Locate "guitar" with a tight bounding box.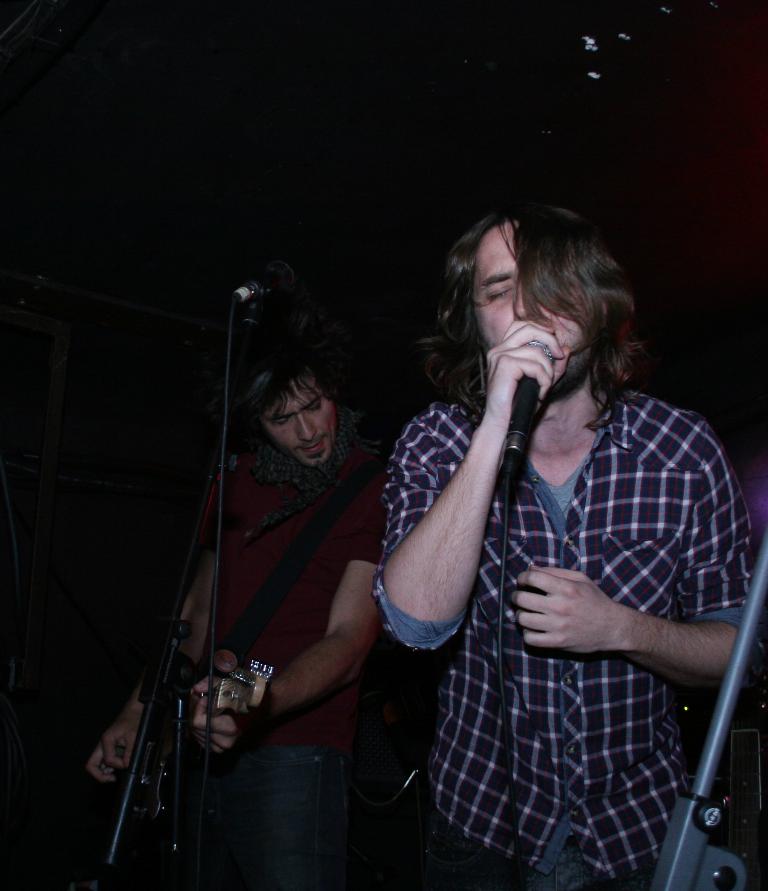
crop(103, 656, 277, 874).
